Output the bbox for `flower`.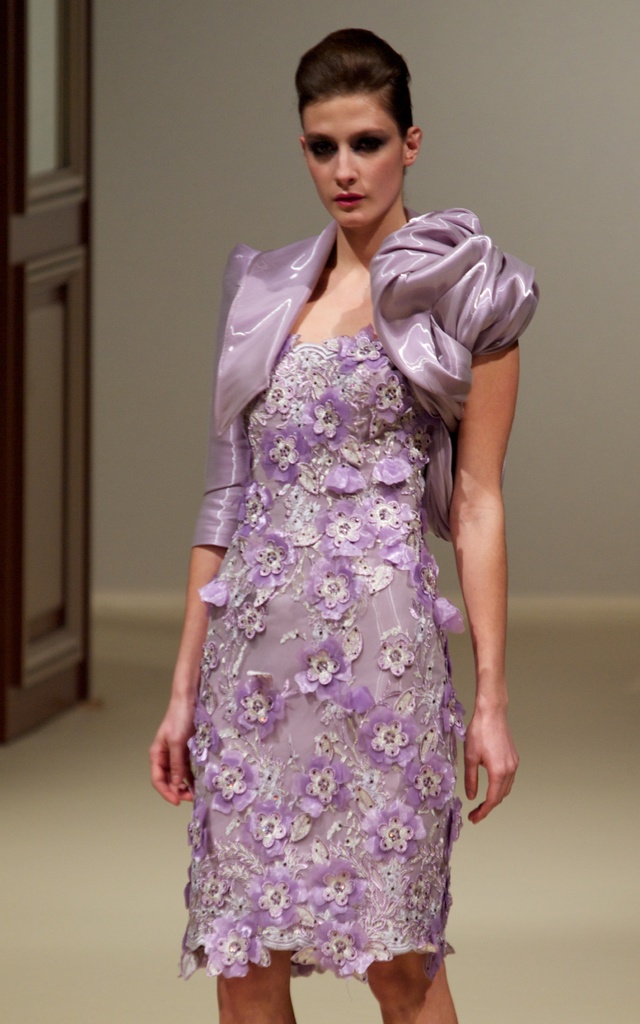
select_region(234, 596, 273, 640).
